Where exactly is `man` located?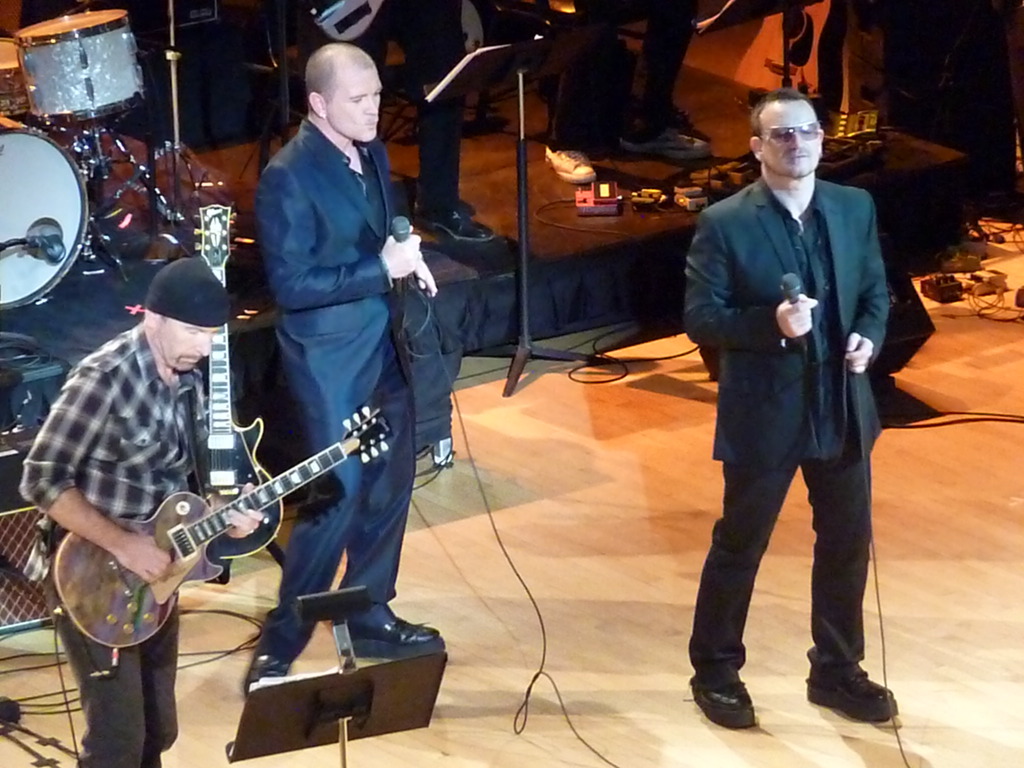
Its bounding box is 534 0 720 191.
